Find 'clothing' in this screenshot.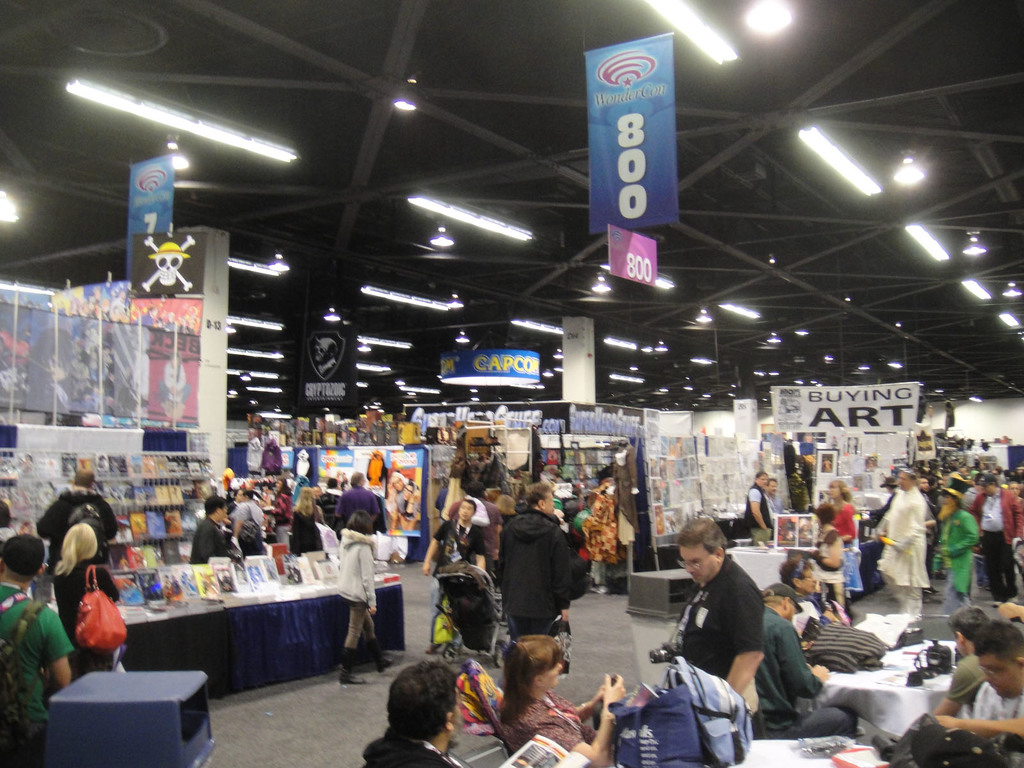
The bounding box for 'clothing' is l=506, t=694, r=612, b=753.
